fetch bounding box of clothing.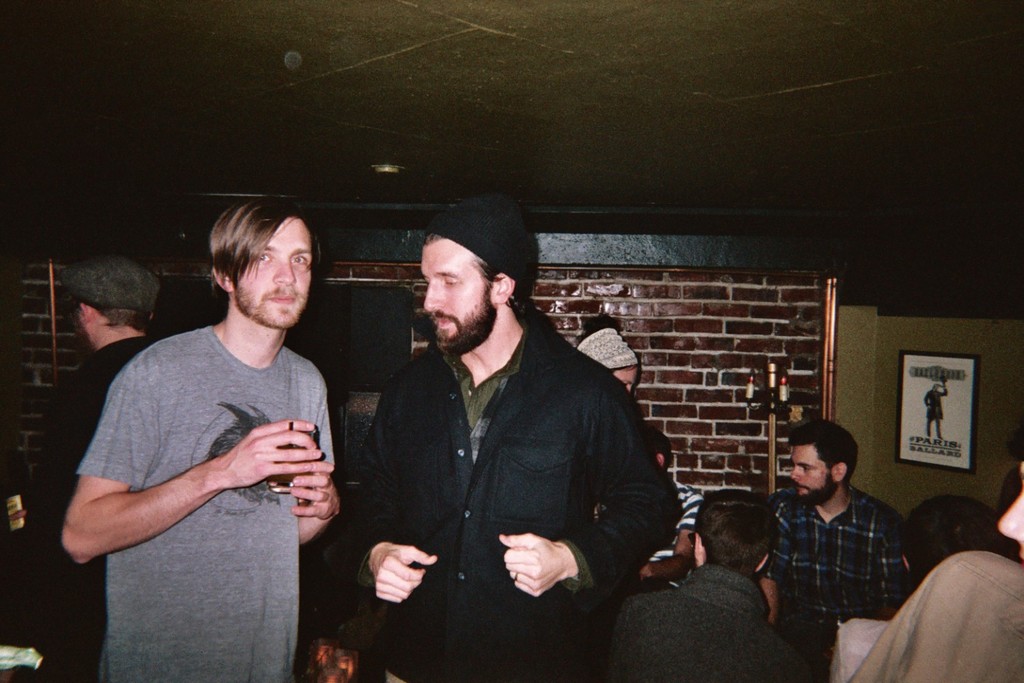
Bbox: [left=604, top=550, right=819, bottom=678].
